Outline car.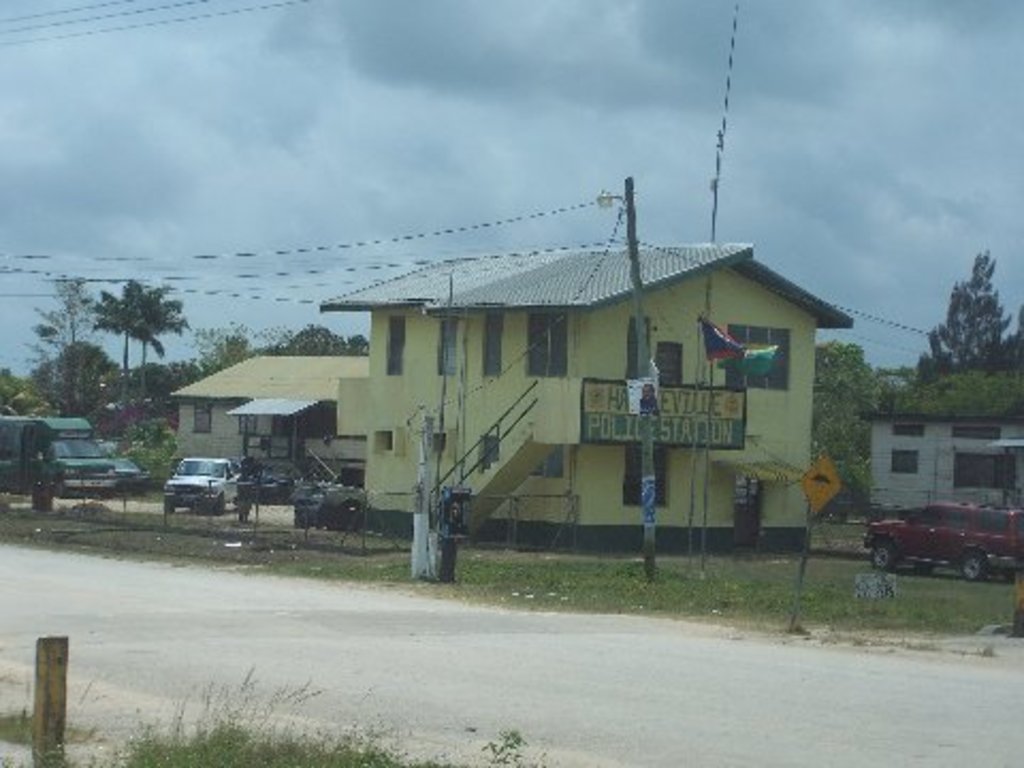
Outline: 866/503/1022/578.
